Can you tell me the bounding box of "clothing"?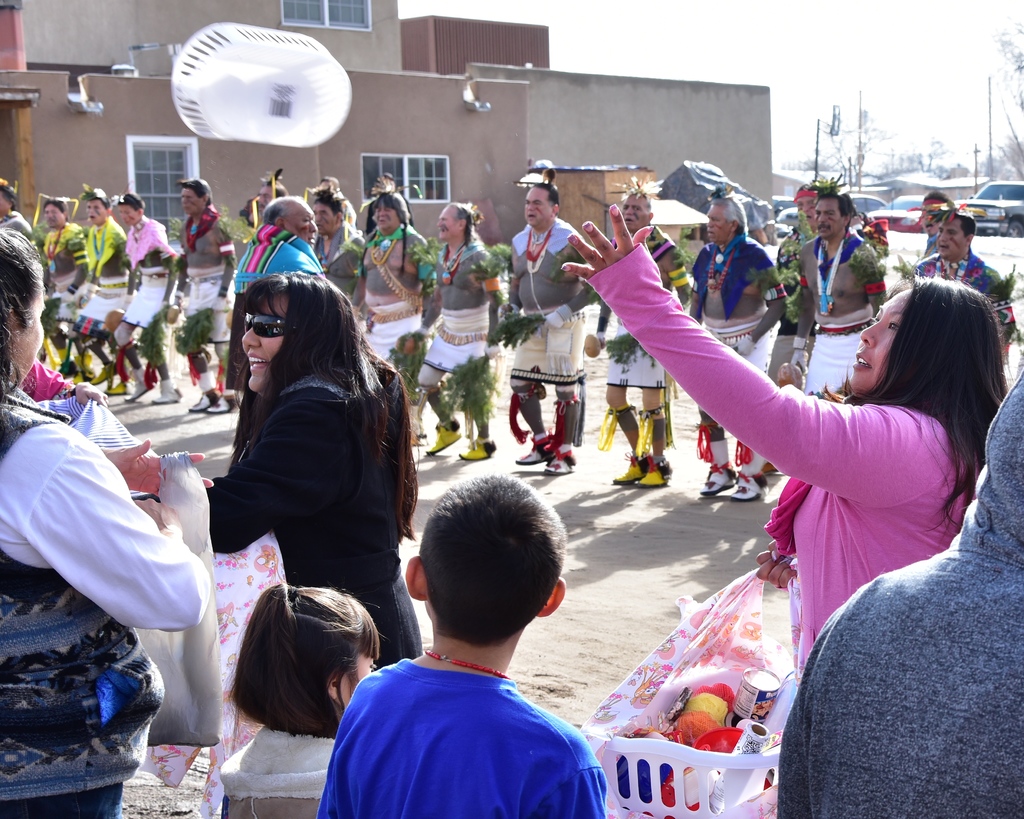
582,239,982,688.
